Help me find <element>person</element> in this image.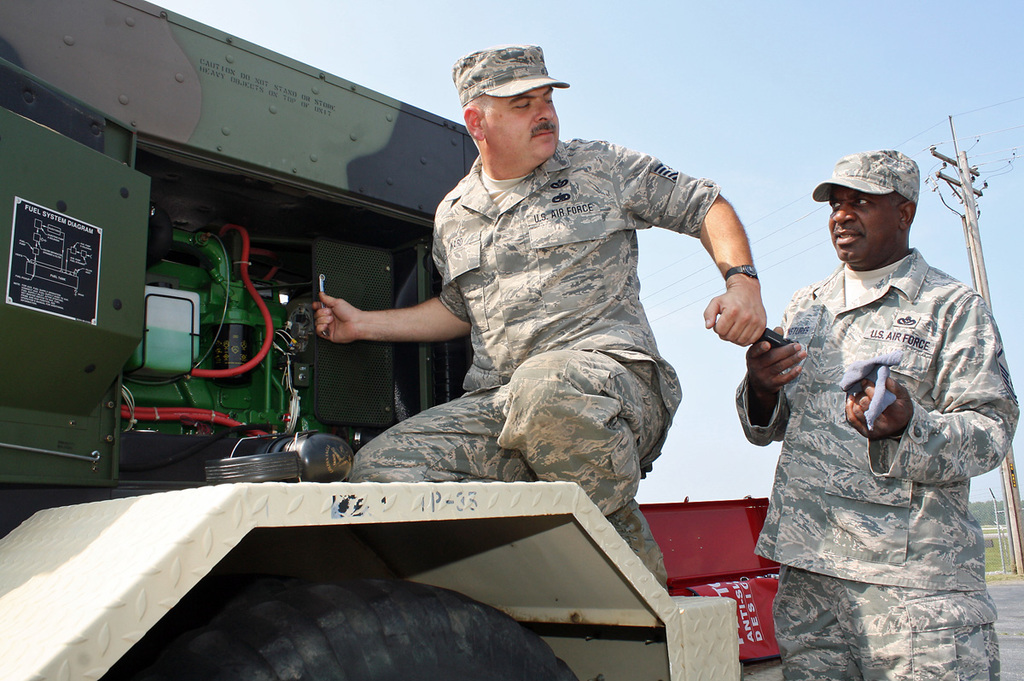
Found it: locate(732, 142, 1021, 680).
